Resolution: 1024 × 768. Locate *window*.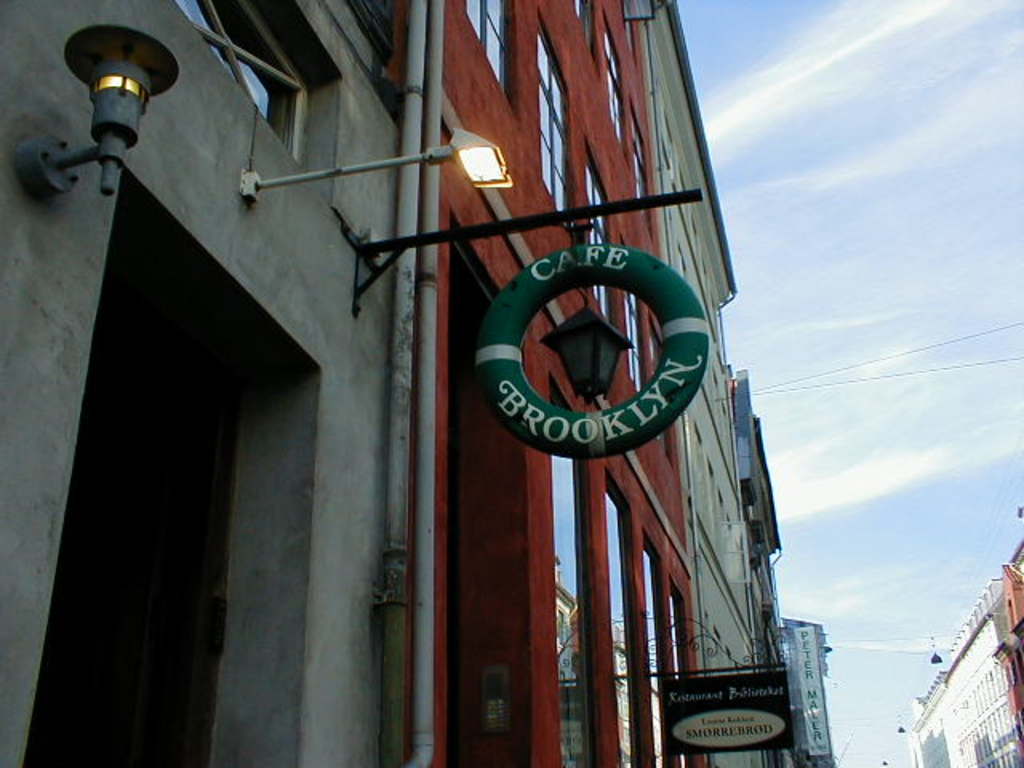
<box>573,154,613,328</box>.
